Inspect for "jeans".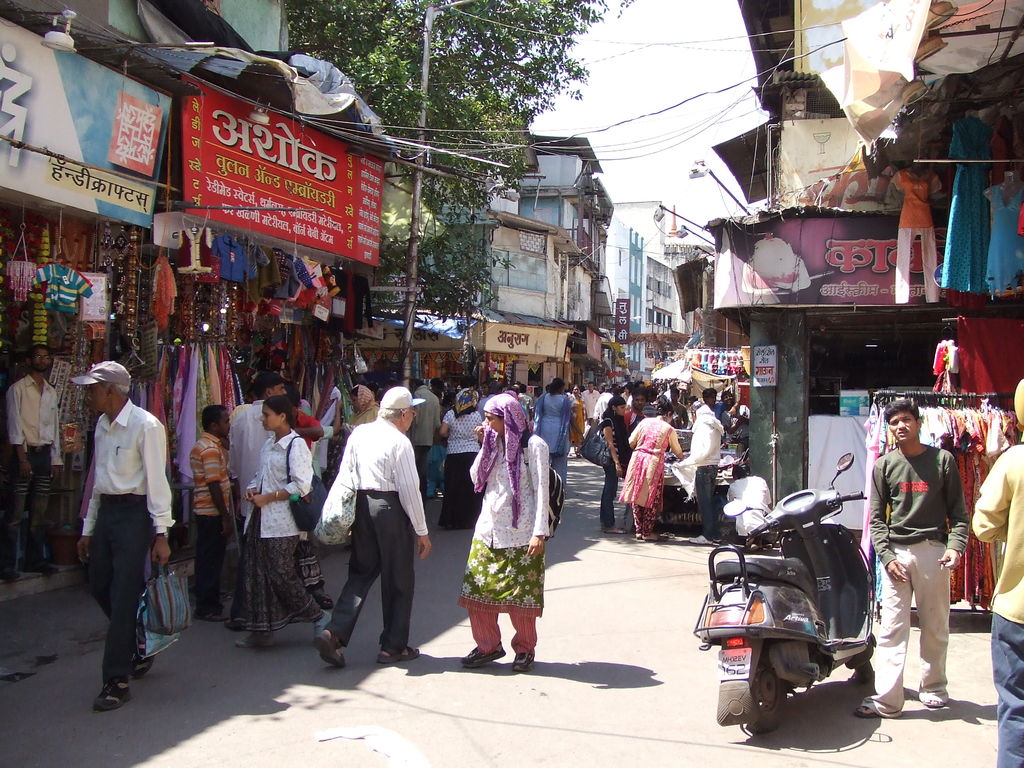
Inspection: [691,464,717,541].
